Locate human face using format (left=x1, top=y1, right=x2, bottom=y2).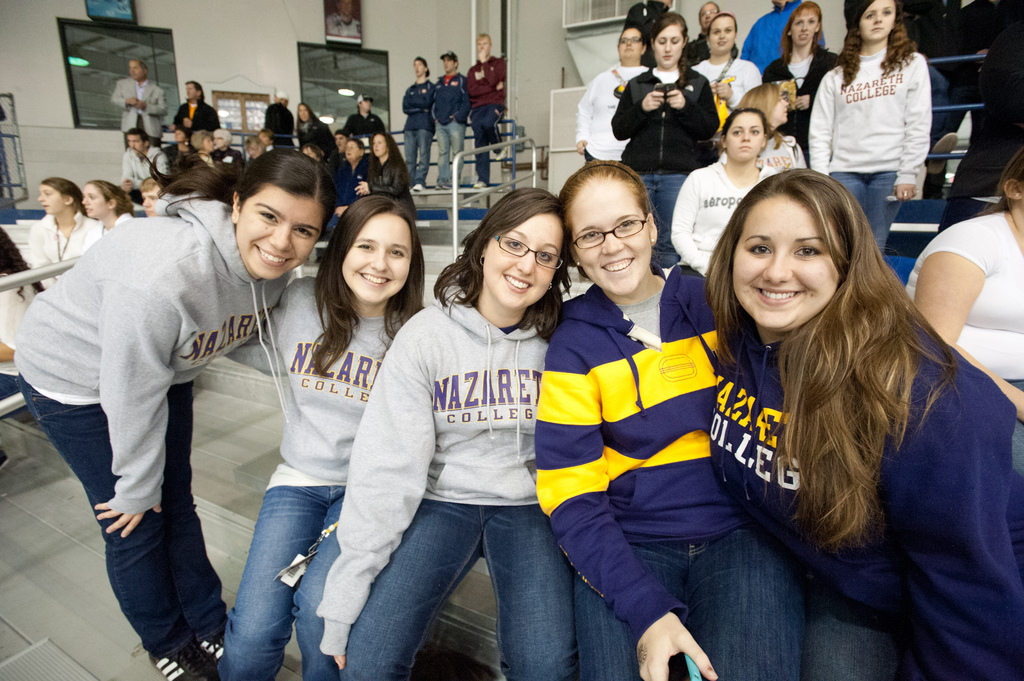
(left=724, top=110, right=768, bottom=168).
